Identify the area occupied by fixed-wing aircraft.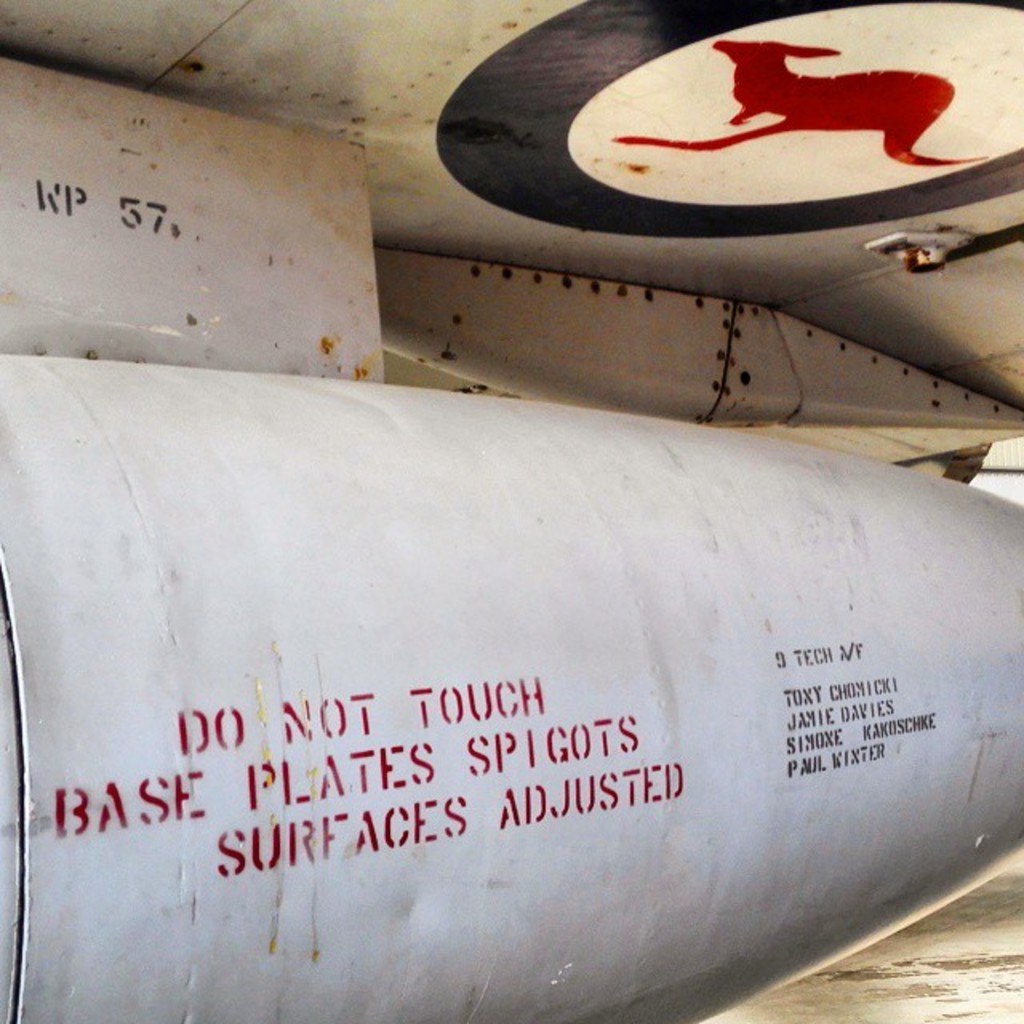
Area: (left=0, top=0, right=1022, bottom=1022).
